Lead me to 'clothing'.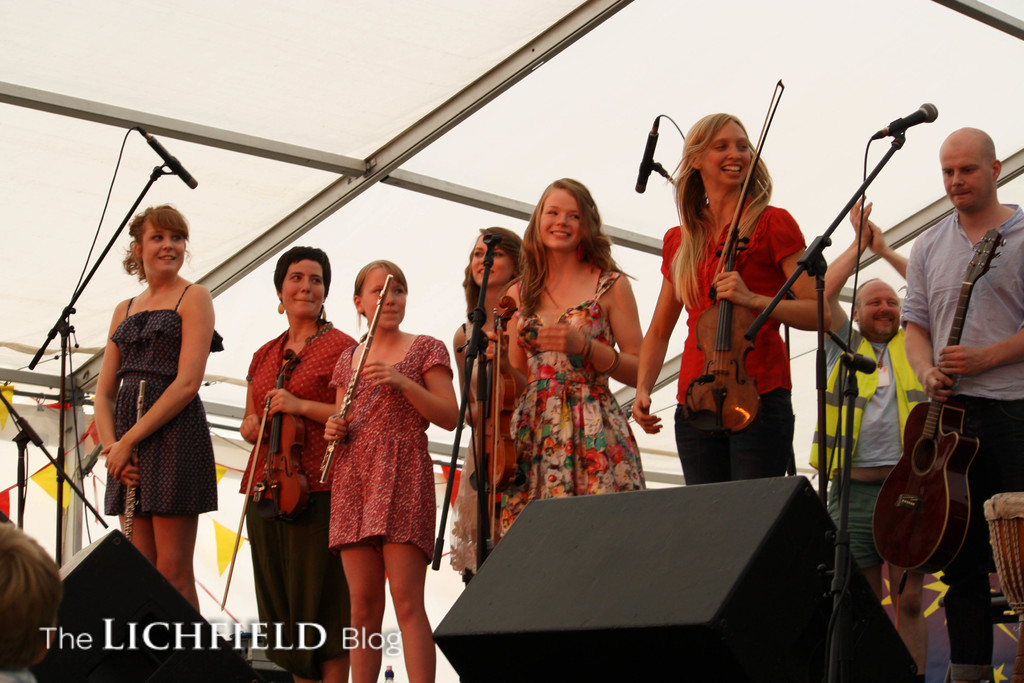
Lead to [455,317,532,577].
